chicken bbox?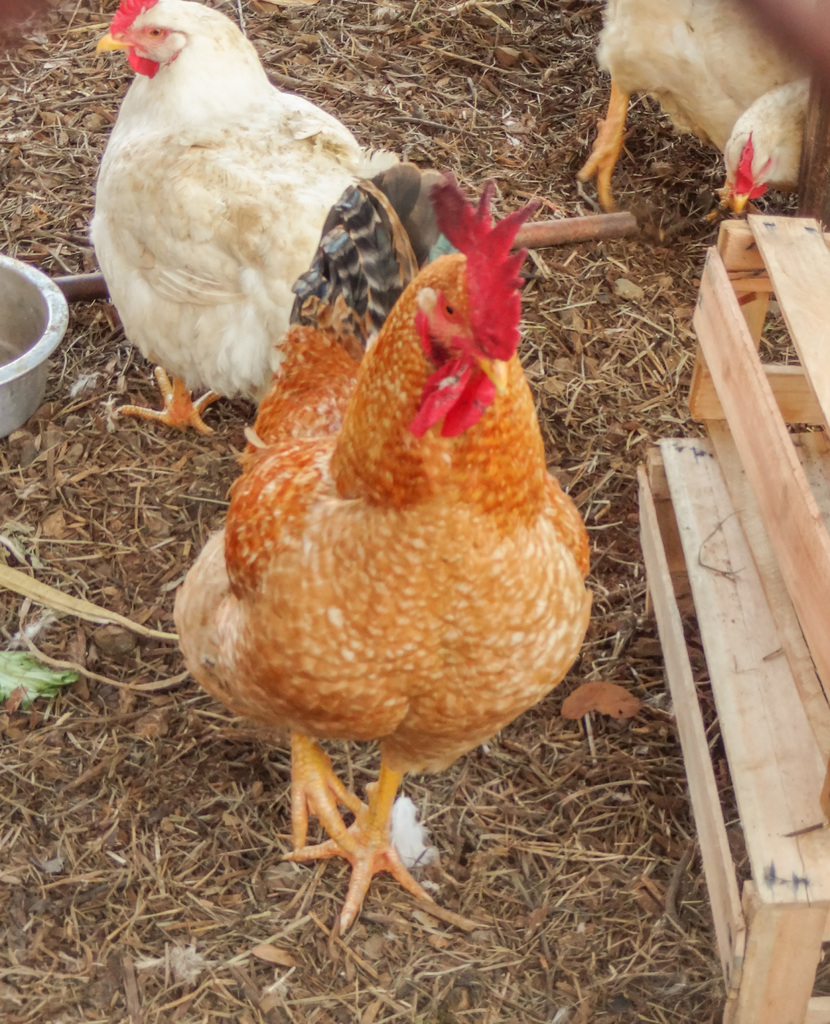
BBox(170, 156, 597, 920)
